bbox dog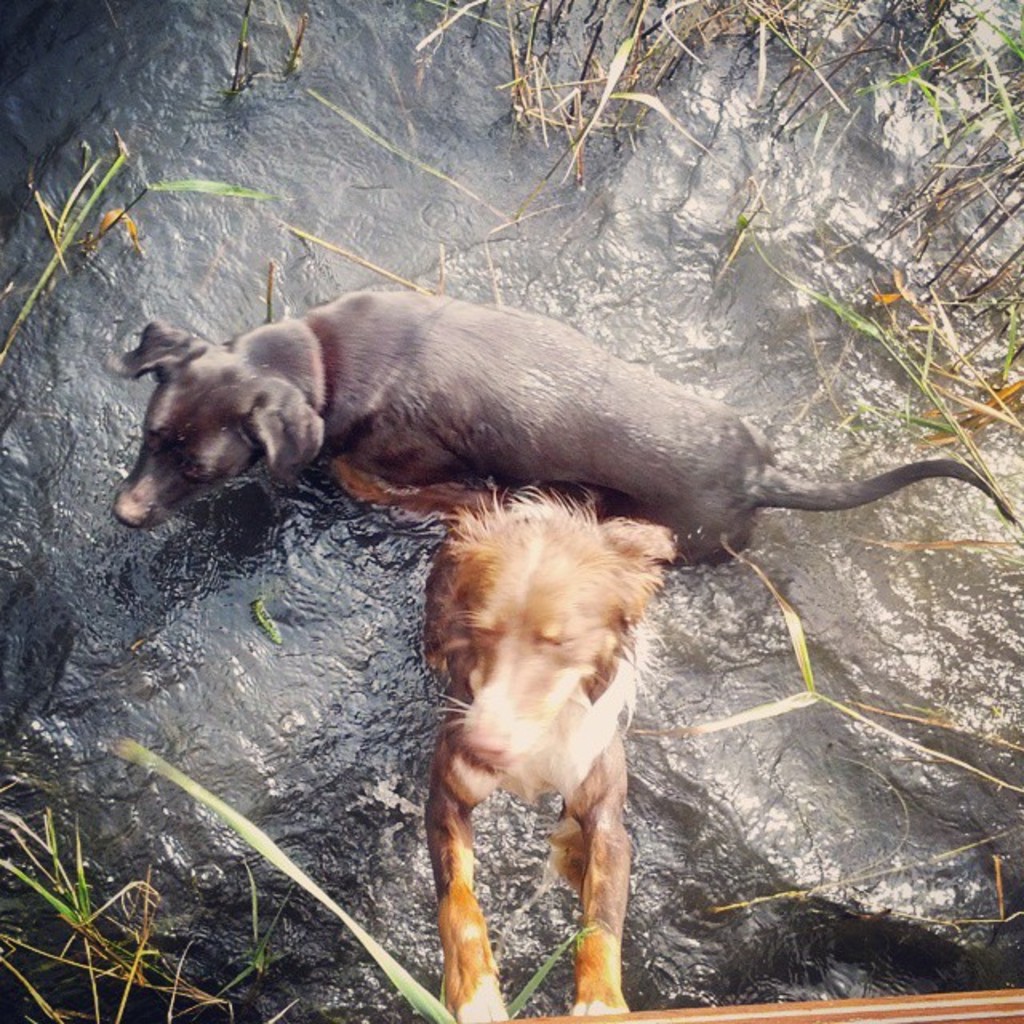
crop(410, 480, 677, 1022)
